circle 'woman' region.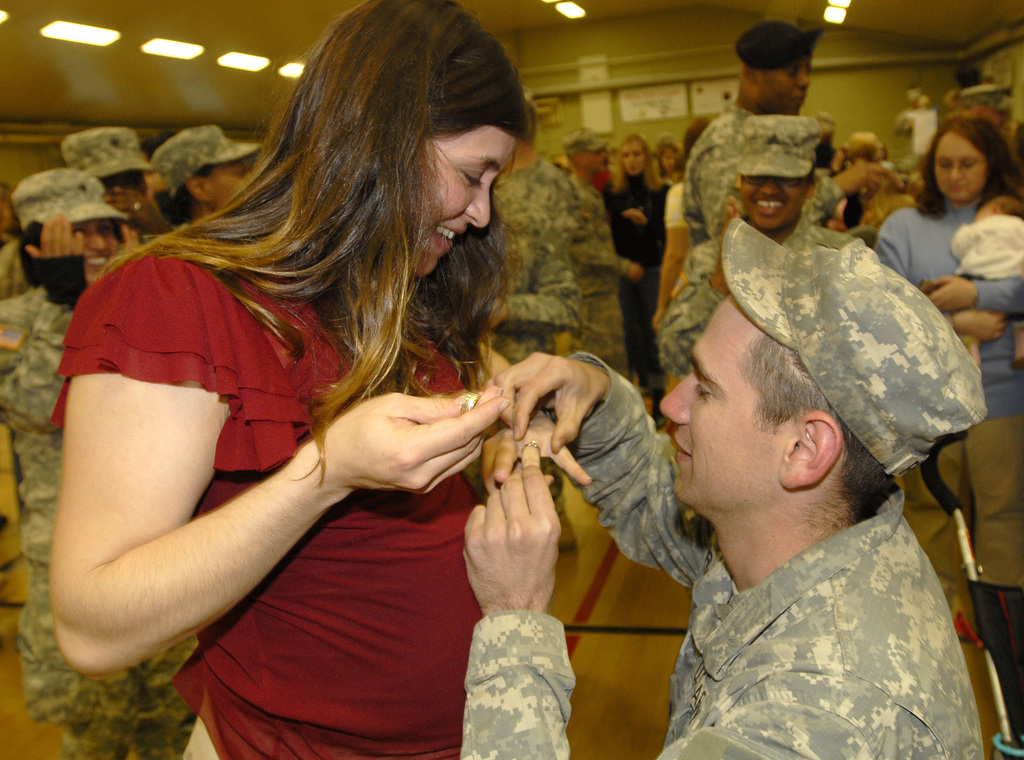
Region: 0/156/199/757.
